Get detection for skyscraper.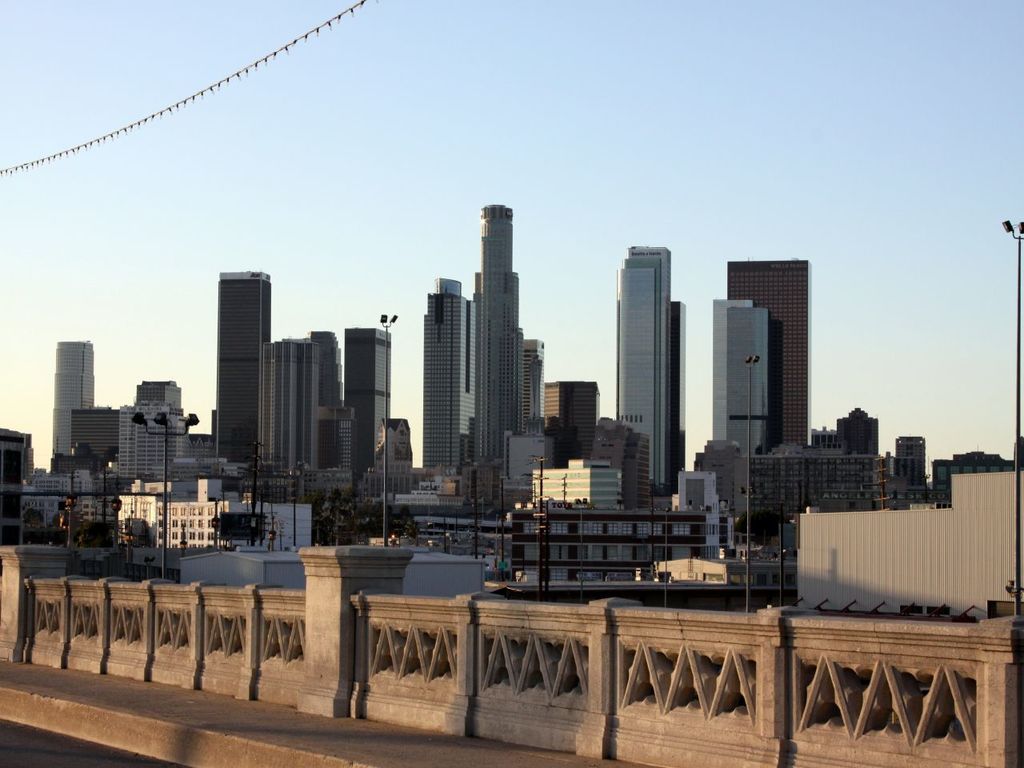
Detection: <bbox>423, 284, 480, 476</bbox>.
